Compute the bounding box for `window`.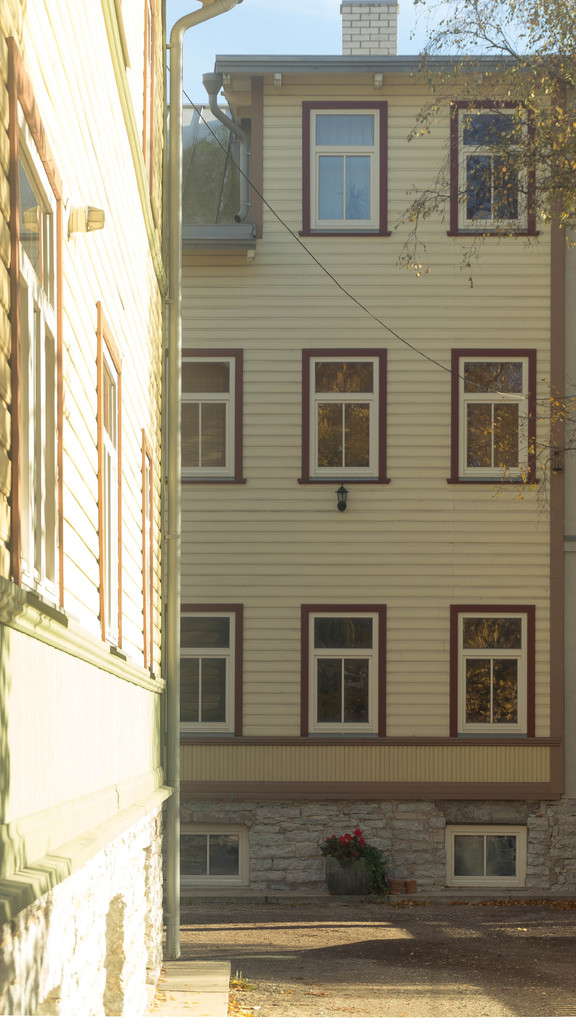
{"x1": 175, "y1": 602, "x2": 235, "y2": 735}.
